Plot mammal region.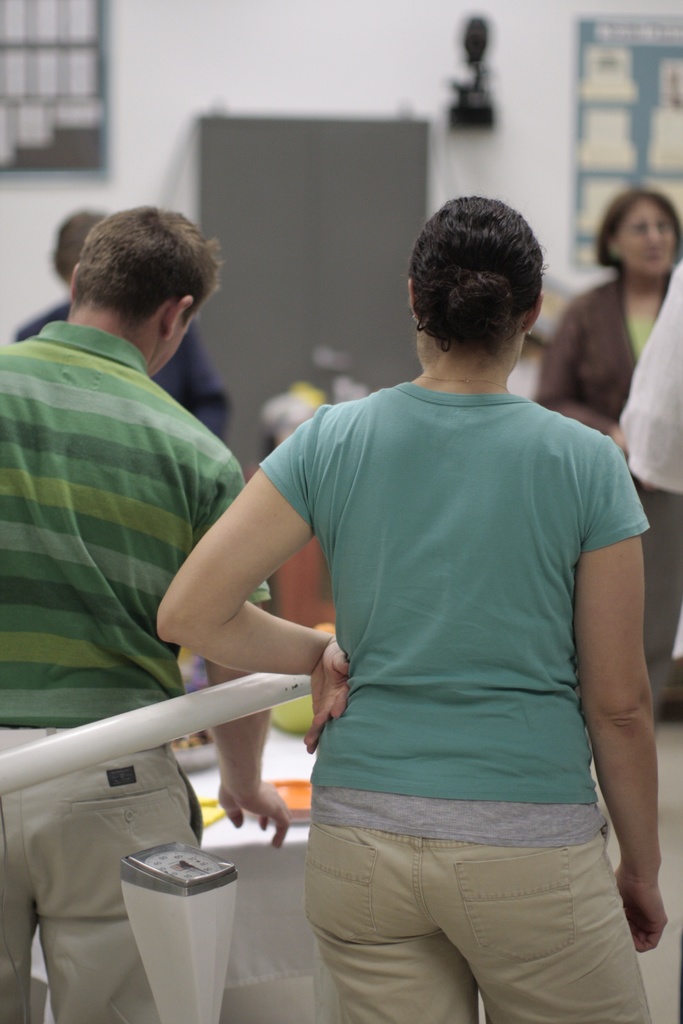
Plotted at [left=12, top=199, right=230, bottom=436].
